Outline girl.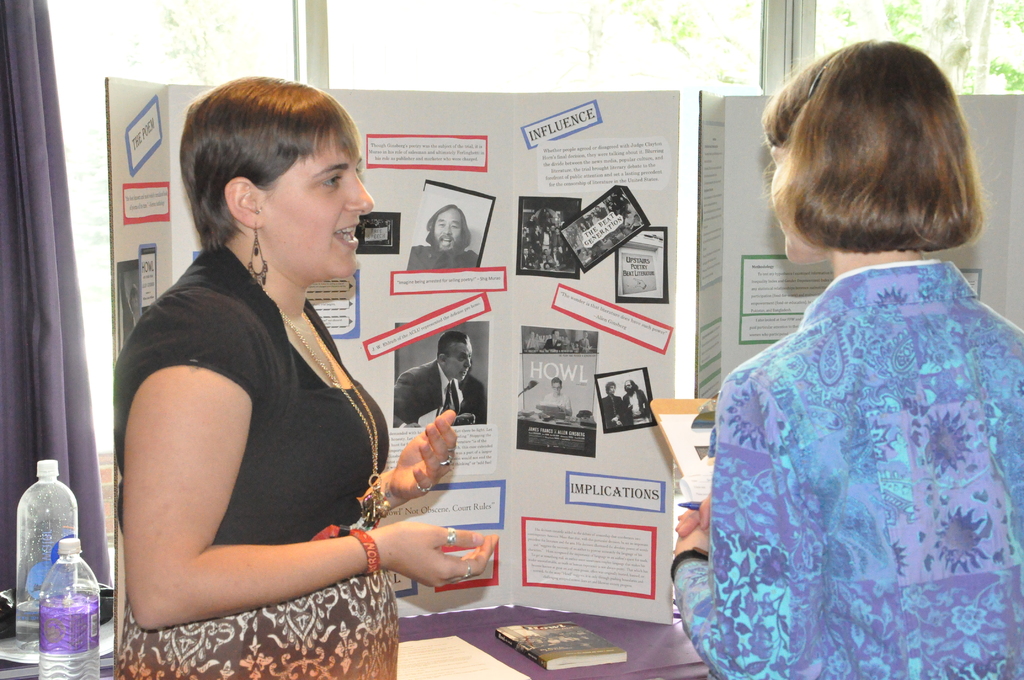
Outline: 671, 38, 1022, 679.
